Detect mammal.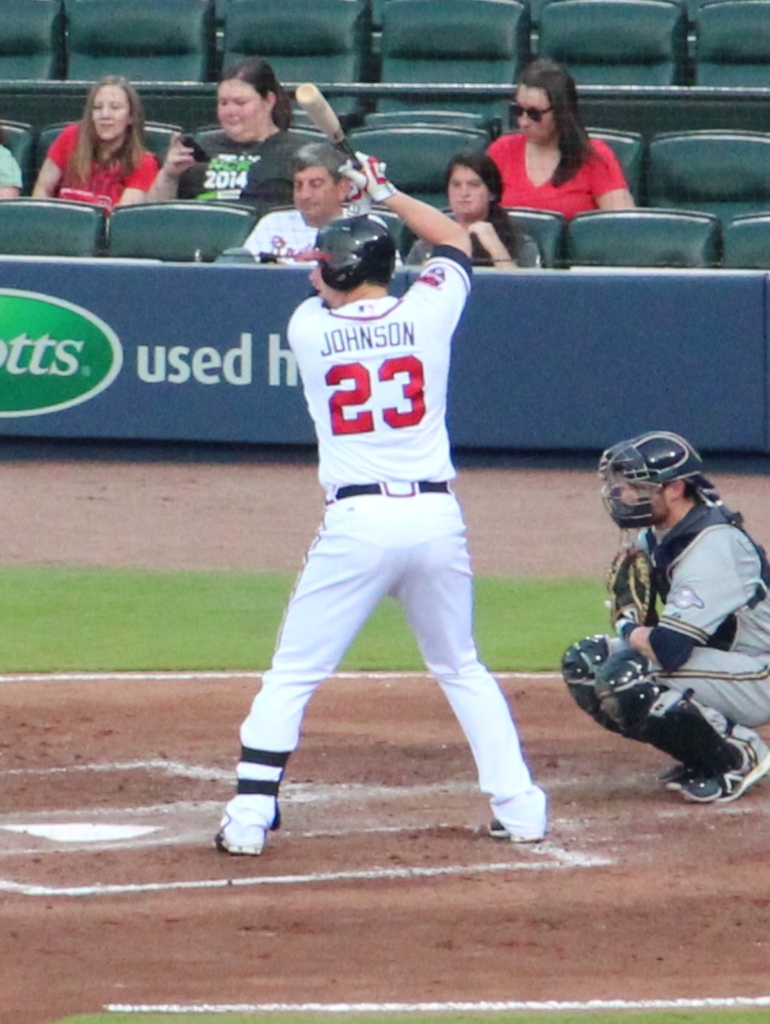
Detected at (146, 62, 334, 210).
